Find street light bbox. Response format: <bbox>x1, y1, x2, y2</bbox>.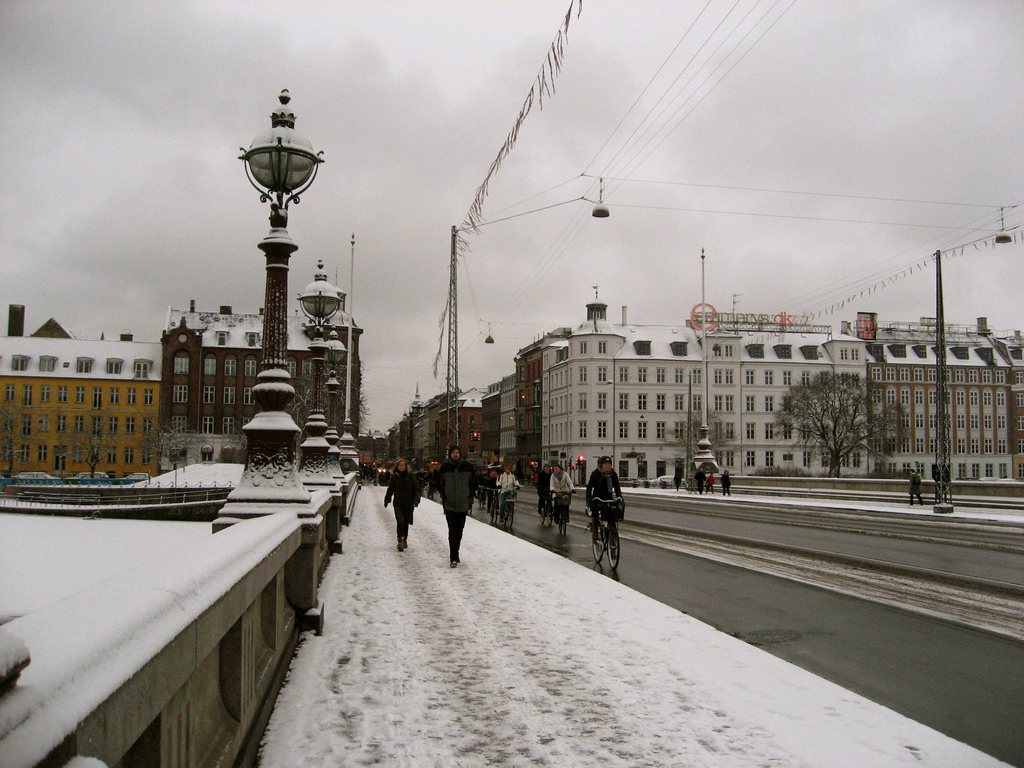
<bbox>291, 260, 347, 566</bbox>.
